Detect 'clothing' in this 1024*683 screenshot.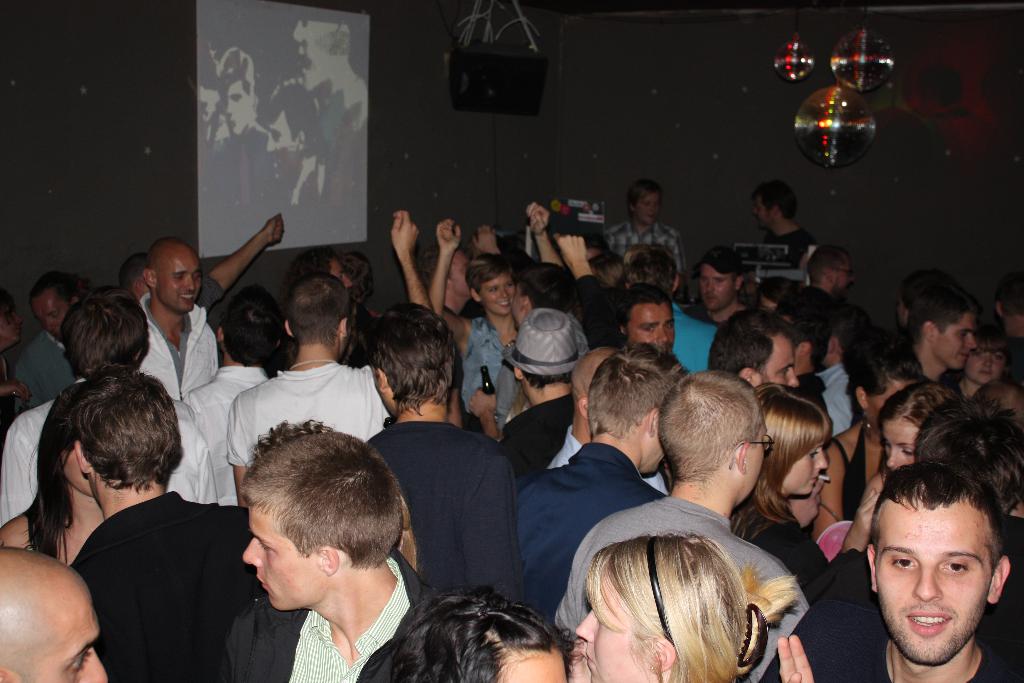
Detection: 452, 312, 529, 418.
